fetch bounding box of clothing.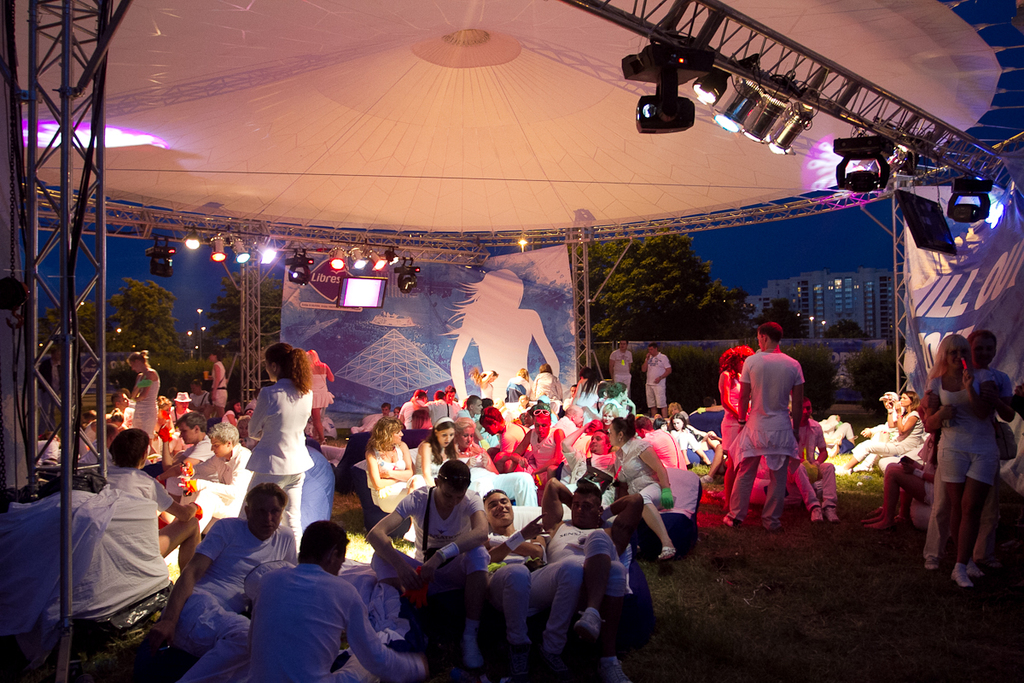
Bbox: (191,443,249,496).
